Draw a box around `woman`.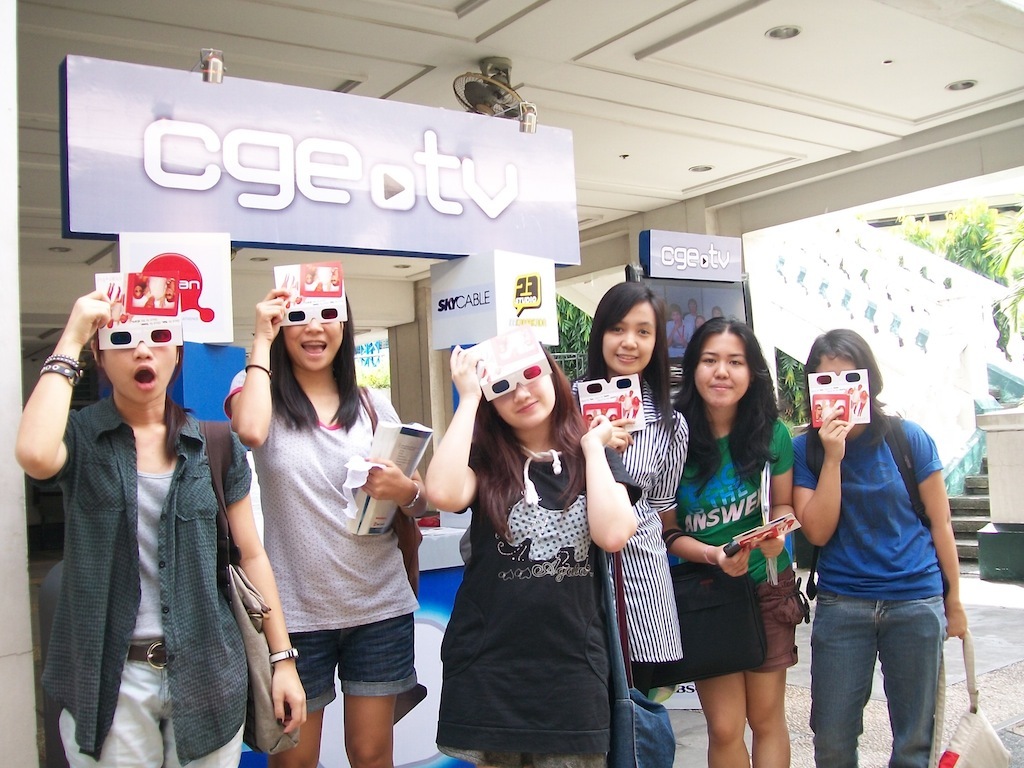
[796, 329, 966, 767].
